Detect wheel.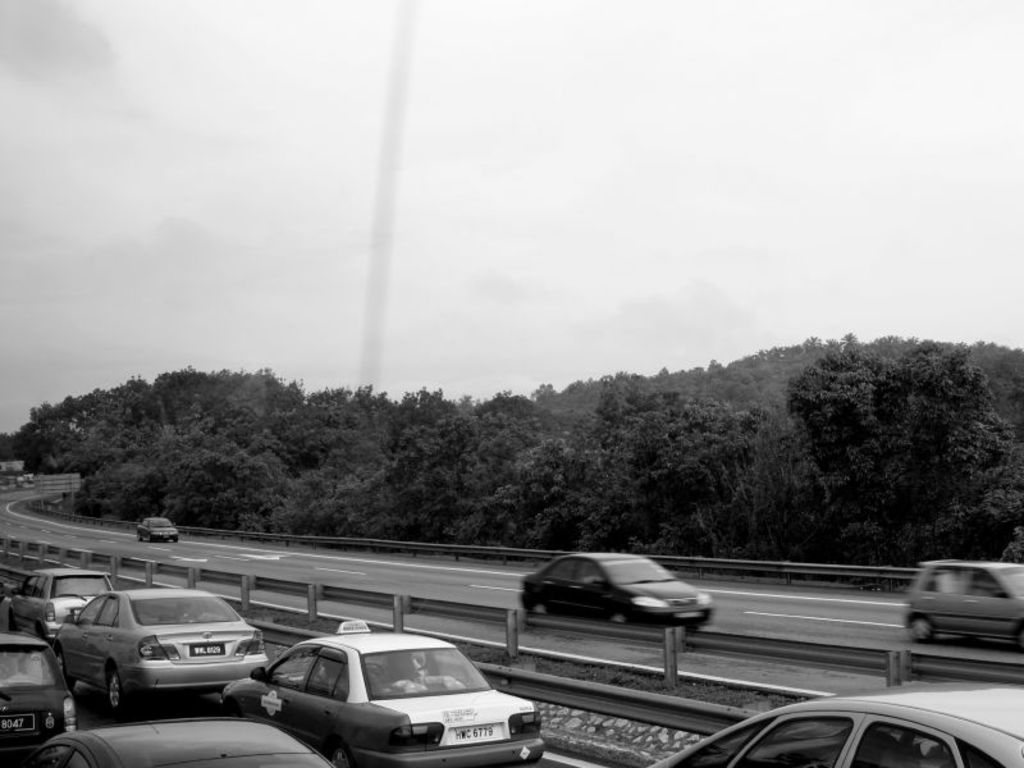
Detected at crop(908, 616, 931, 646).
